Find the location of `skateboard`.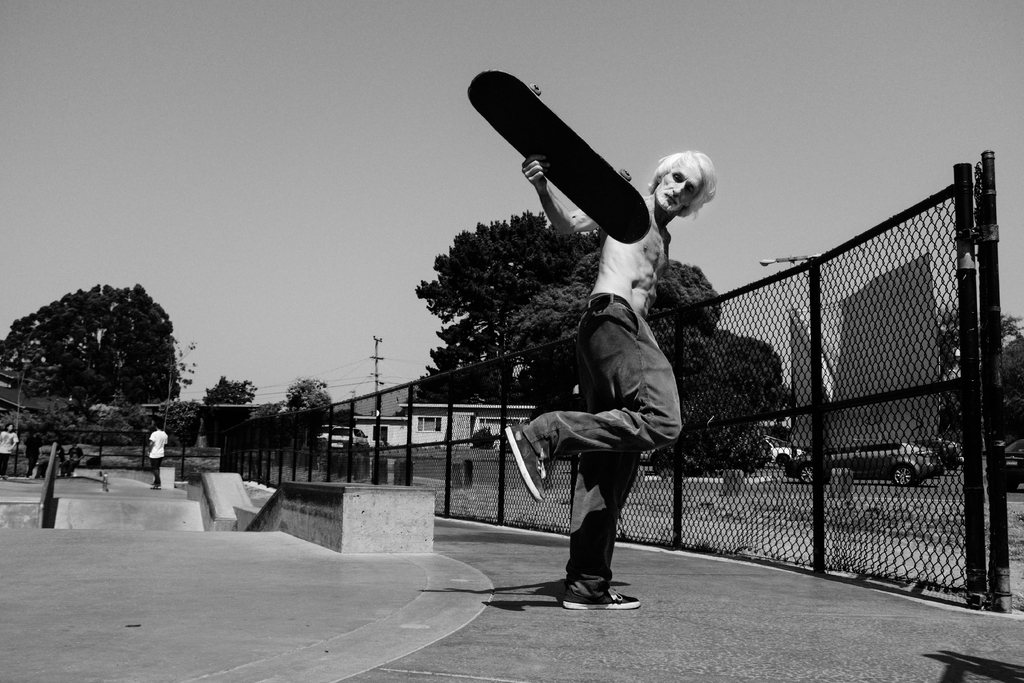
Location: bbox=(459, 68, 655, 249).
